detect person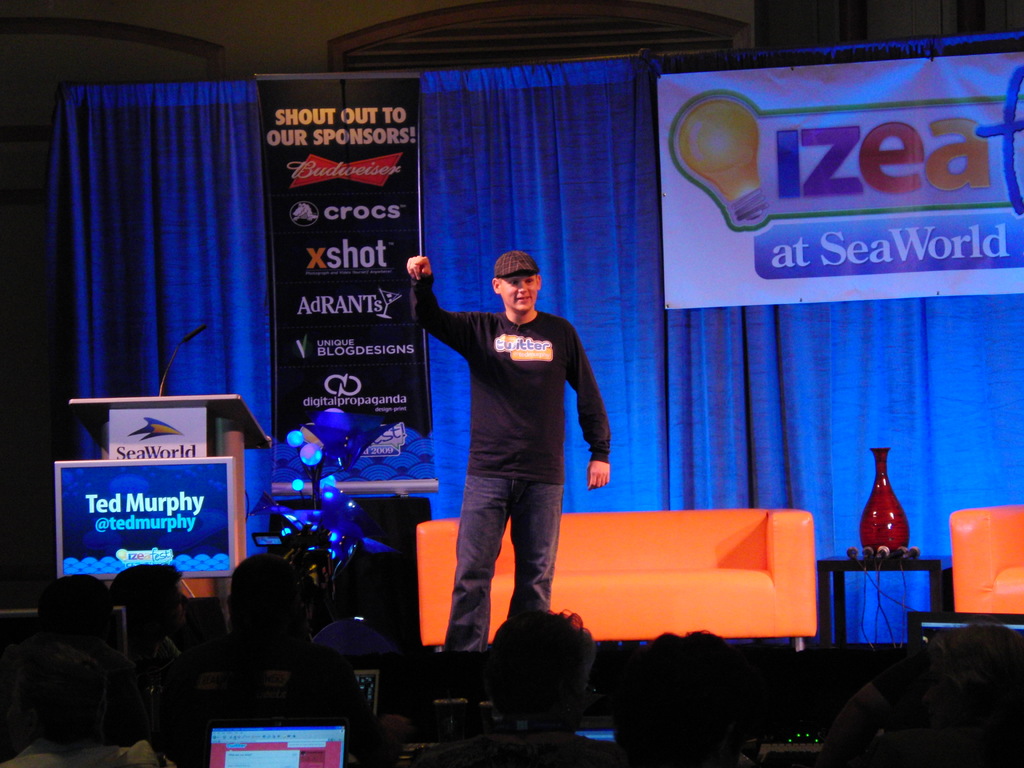
<box>0,648,165,767</box>
